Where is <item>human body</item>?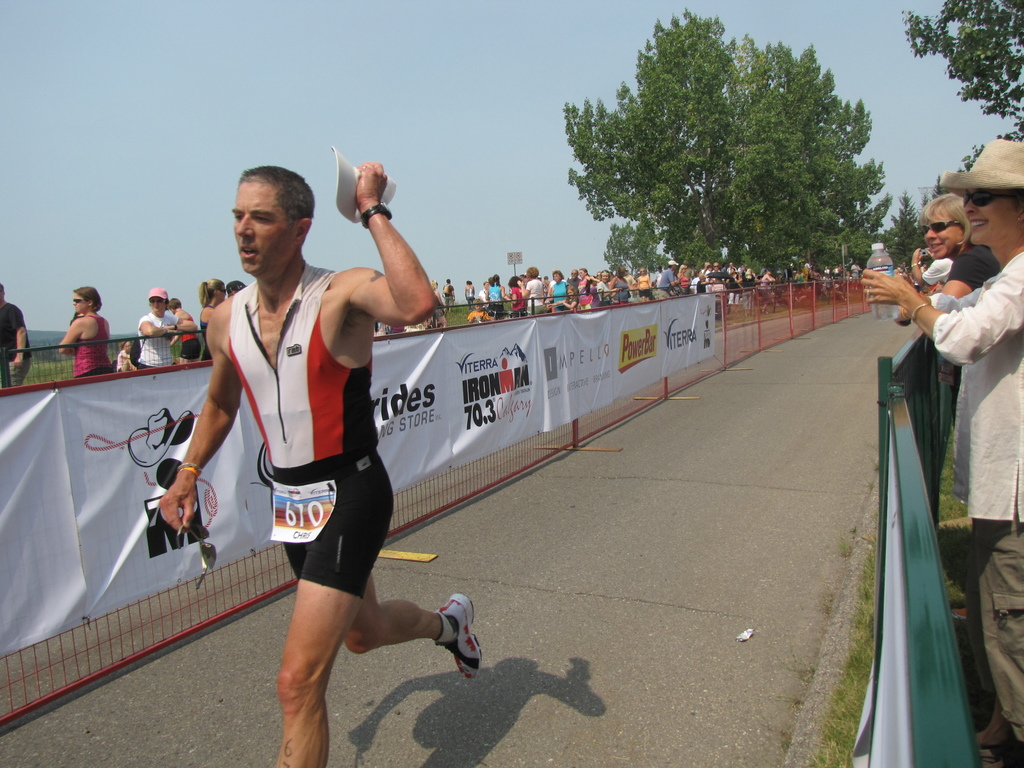
[858,246,1023,767].
